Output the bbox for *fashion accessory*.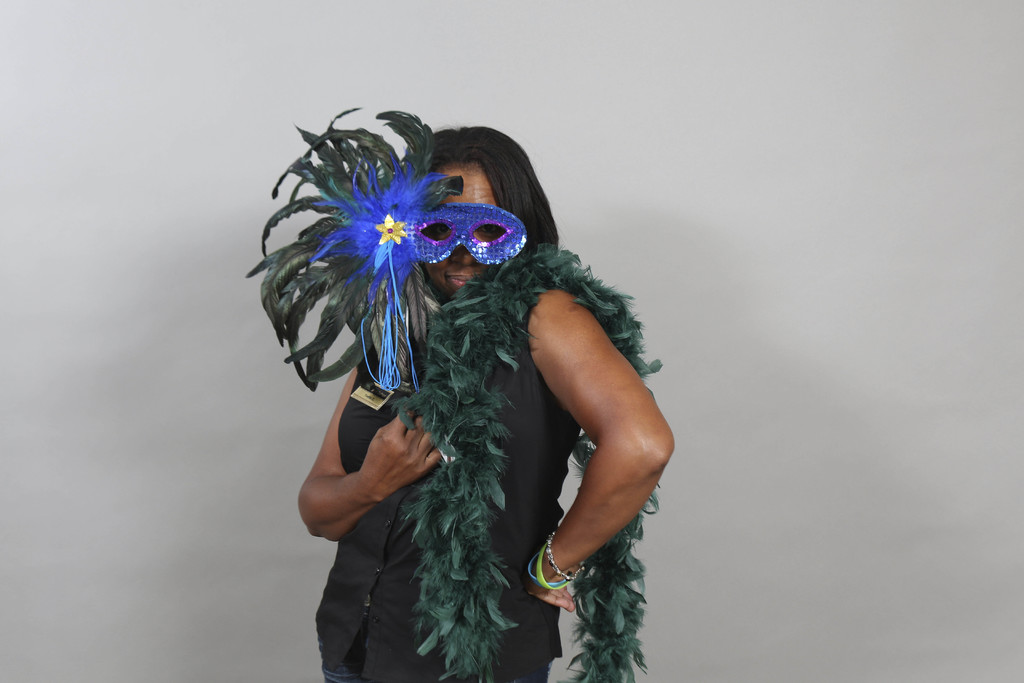
<region>536, 547, 575, 593</region>.
